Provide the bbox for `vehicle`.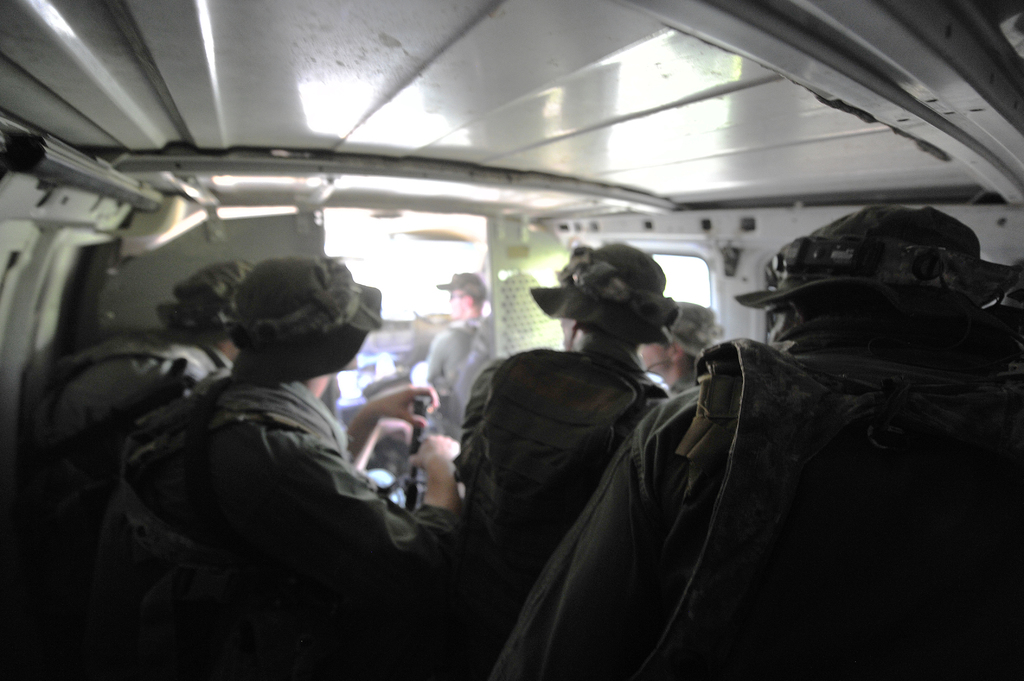
0,0,1023,680.
